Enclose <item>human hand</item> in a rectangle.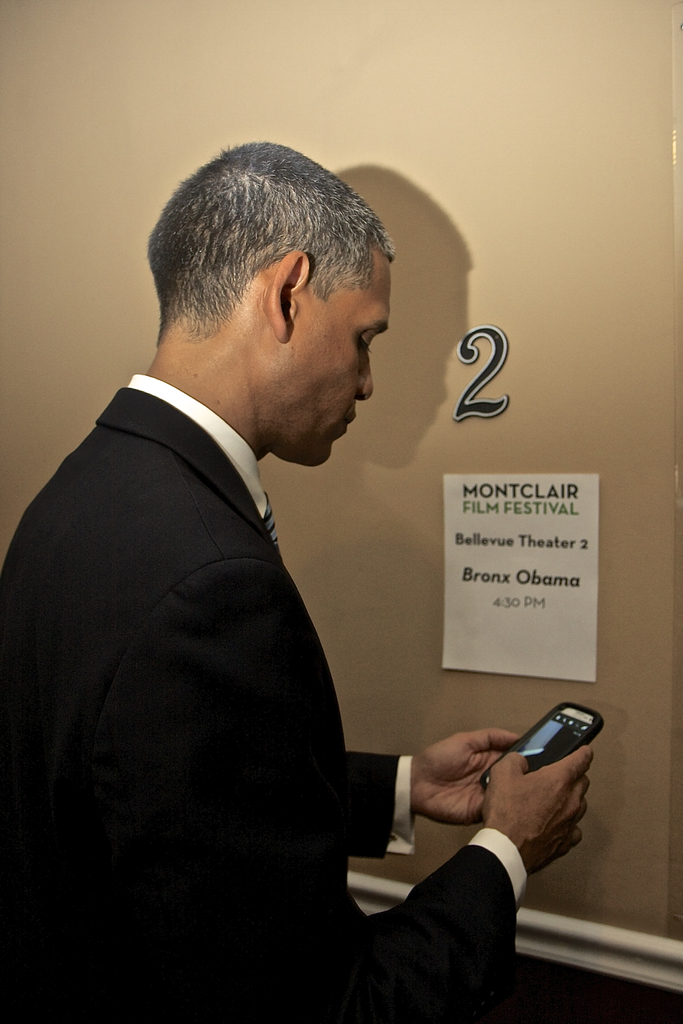
479 741 593 877.
